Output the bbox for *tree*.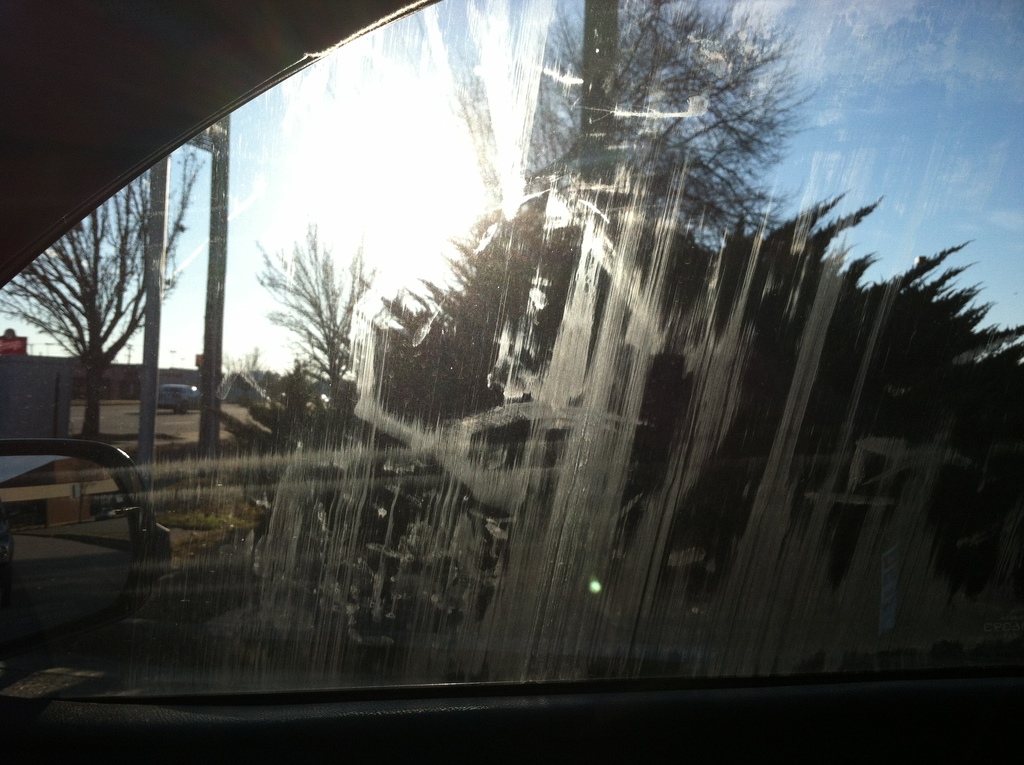
0/143/205/443.
